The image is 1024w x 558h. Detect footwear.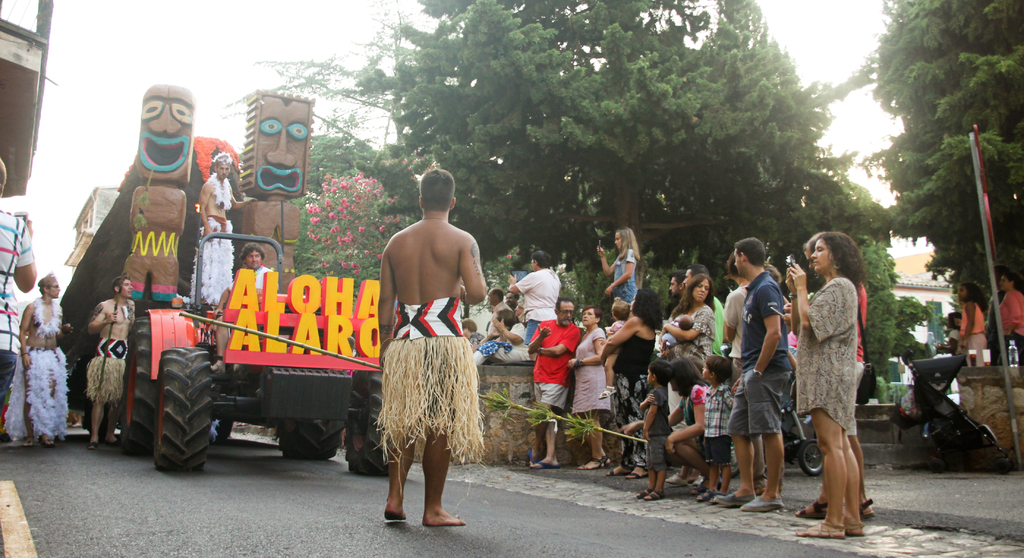
Detection: (left=604, top=470, right=621, bottom=477).
